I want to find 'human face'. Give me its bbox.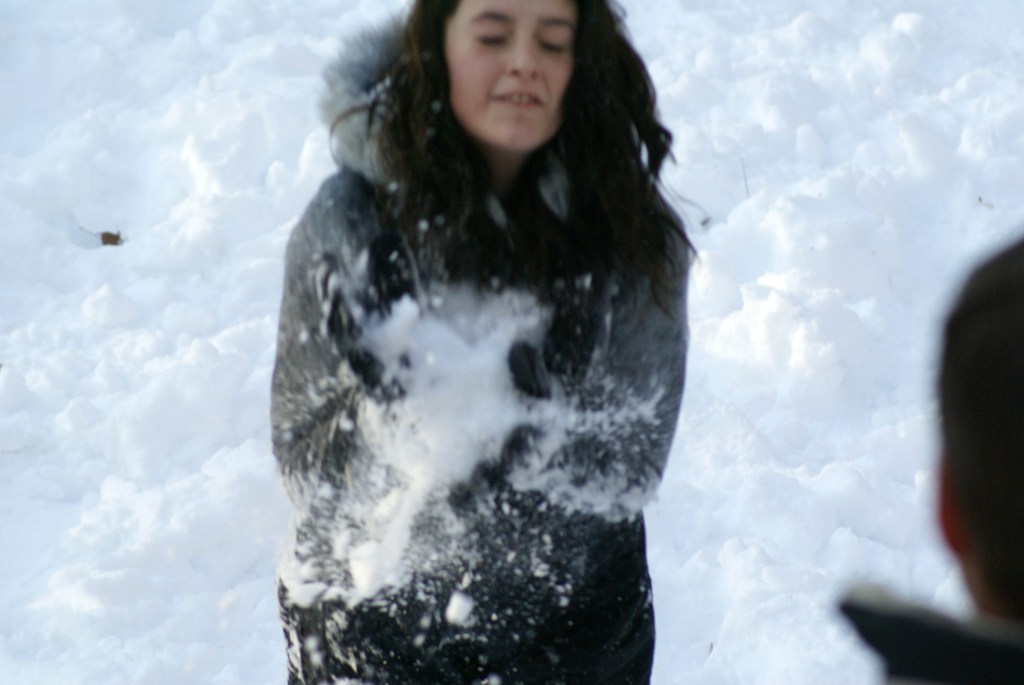
448 0 578 157.
